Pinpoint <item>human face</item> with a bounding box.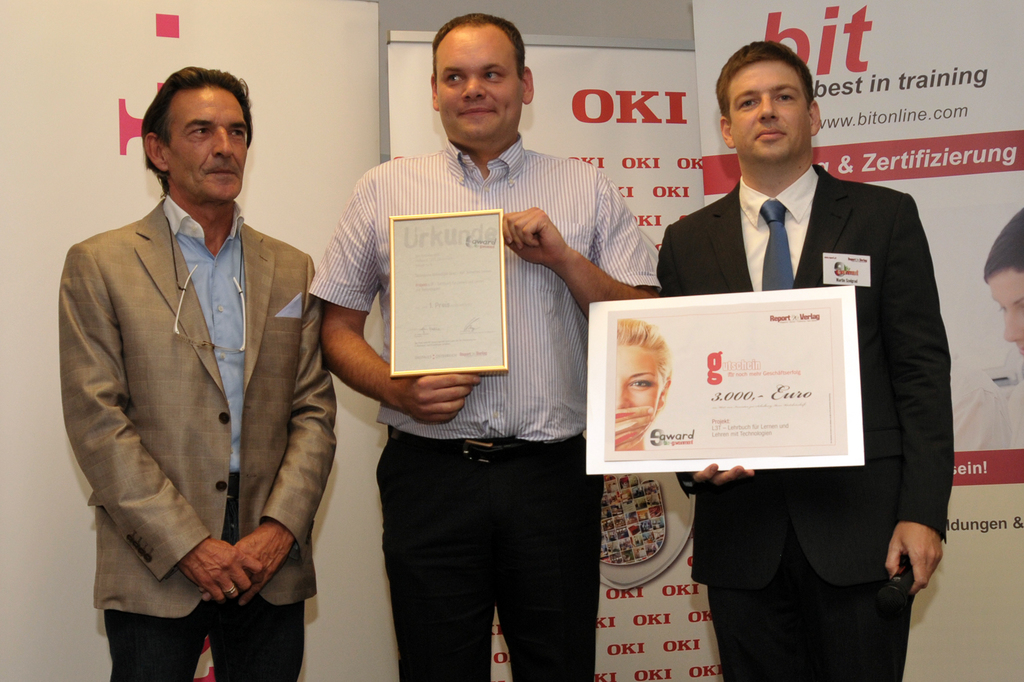
bbox=[173, 89, 248, 200].
